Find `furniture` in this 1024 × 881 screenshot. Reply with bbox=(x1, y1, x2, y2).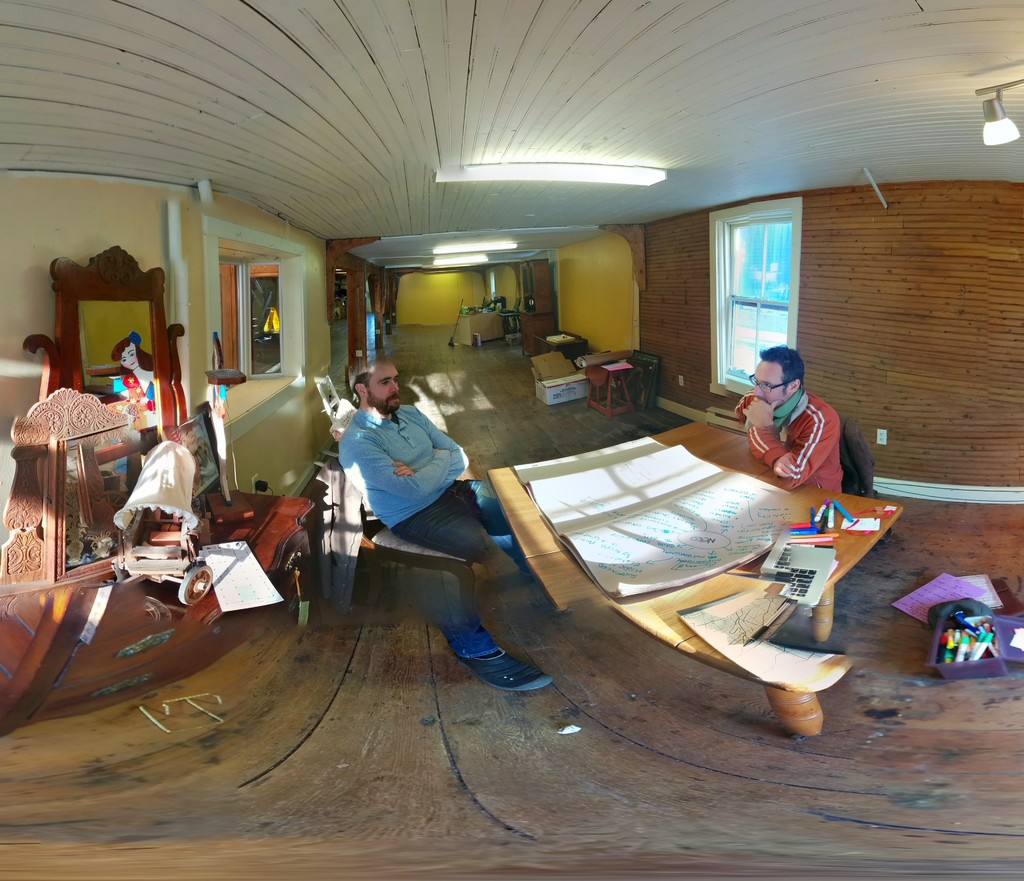
bbox=(24, 246, 186, 454).
